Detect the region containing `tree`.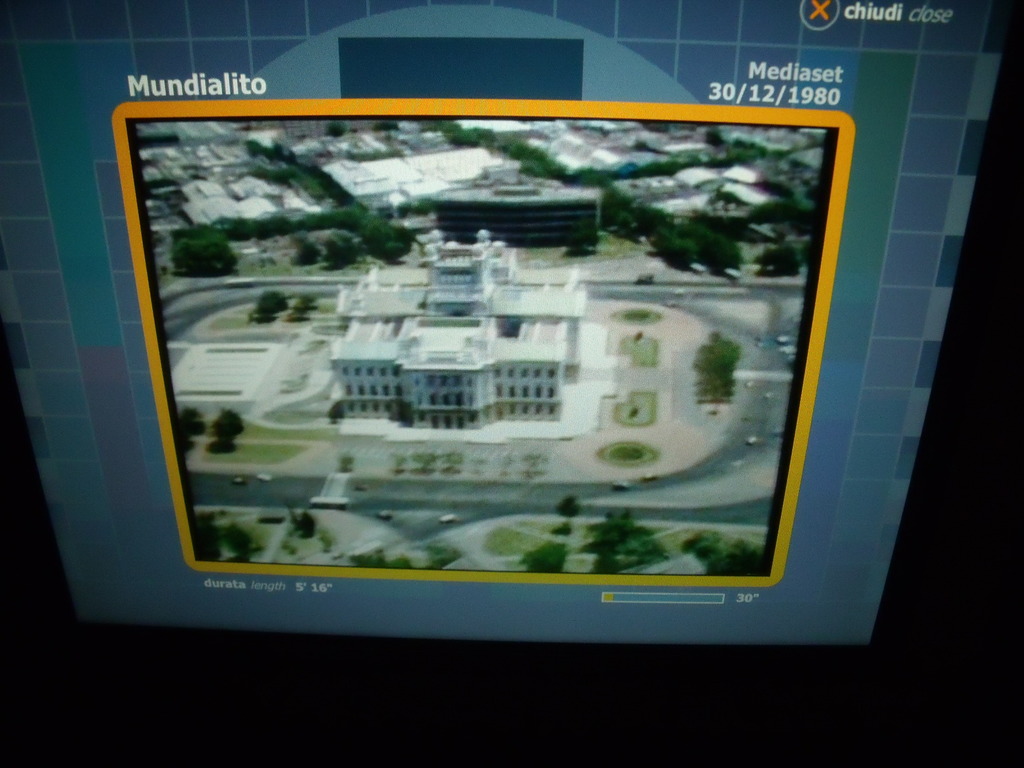
pyautogui.locateOnScreen(698, 323, 743, 408).
